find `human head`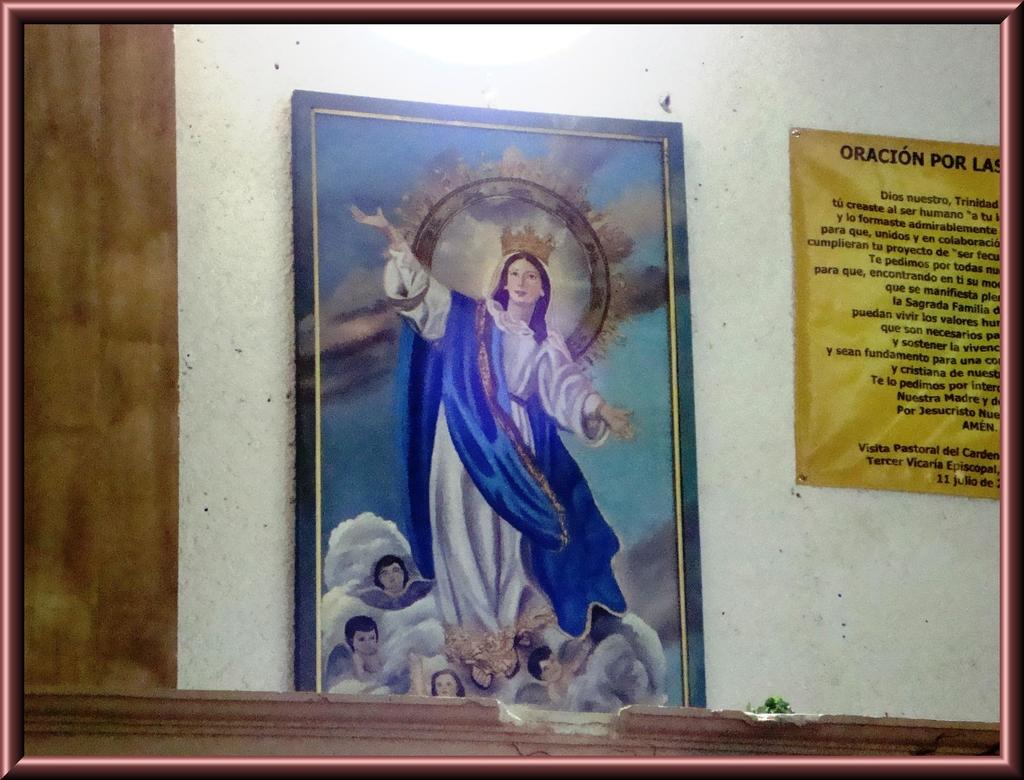
{"left": 492, "top": 253, "right": 552, "bottom": 345}
